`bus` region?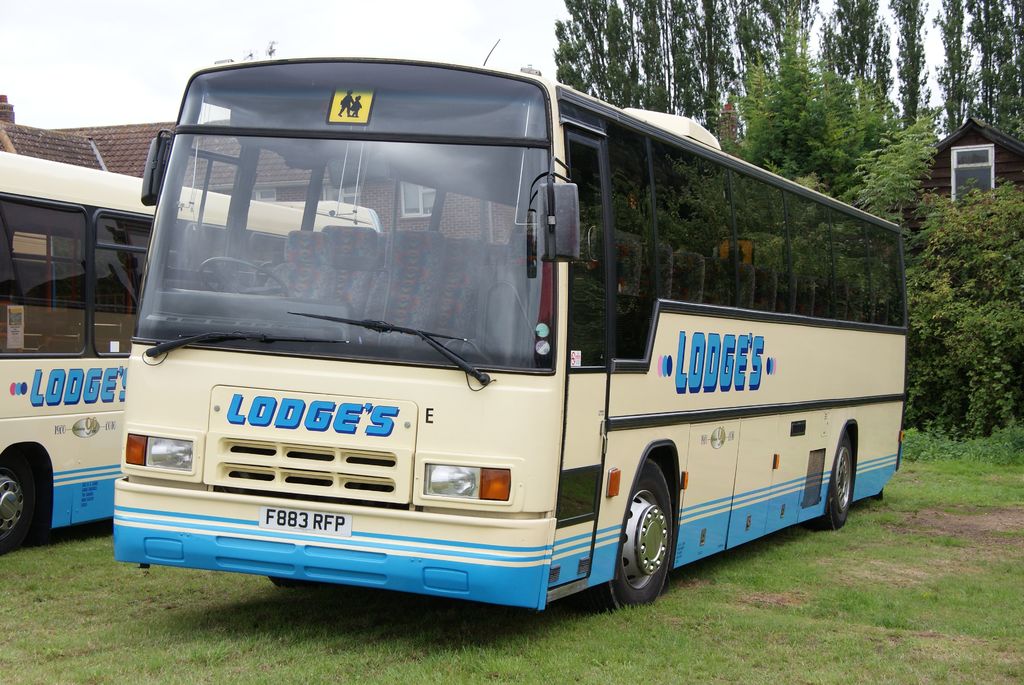
box(0, 148, 384, 556)
